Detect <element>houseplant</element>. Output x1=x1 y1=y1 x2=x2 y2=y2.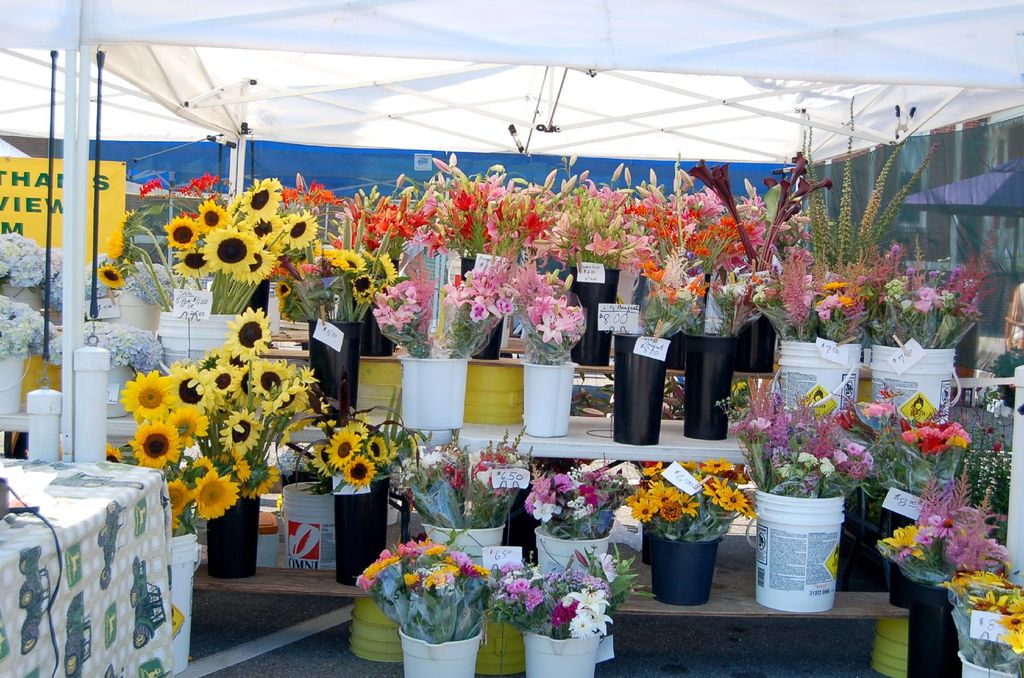
x1=940 y1=566 x2=1023 y2=677.
